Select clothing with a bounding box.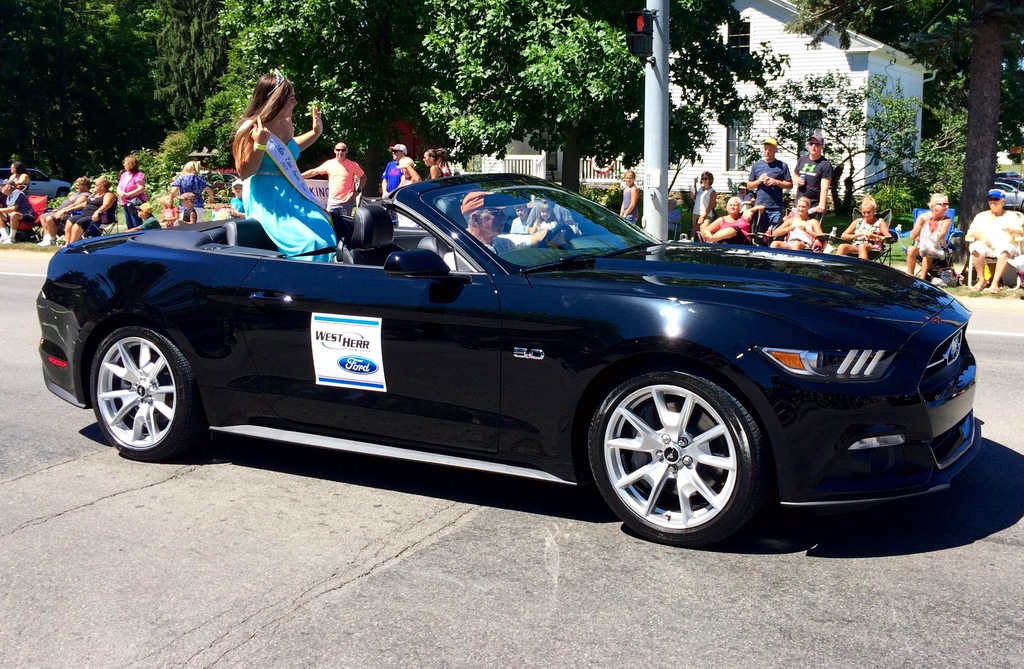
left=122, top=168, right=141, bottom=232.
